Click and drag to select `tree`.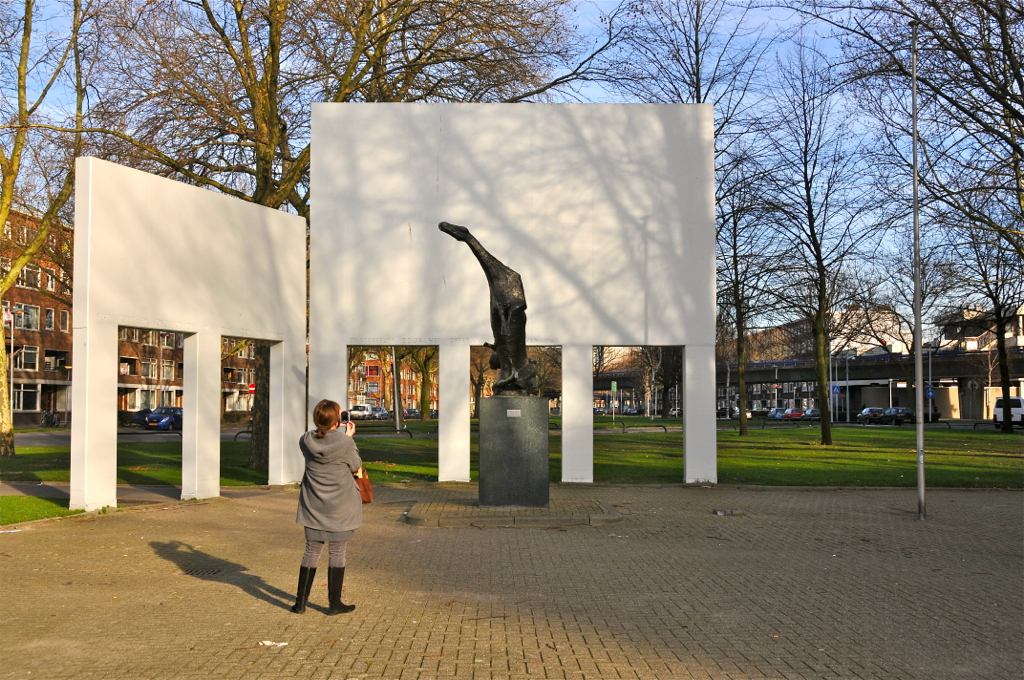
Selection: (287,0,599,405).
